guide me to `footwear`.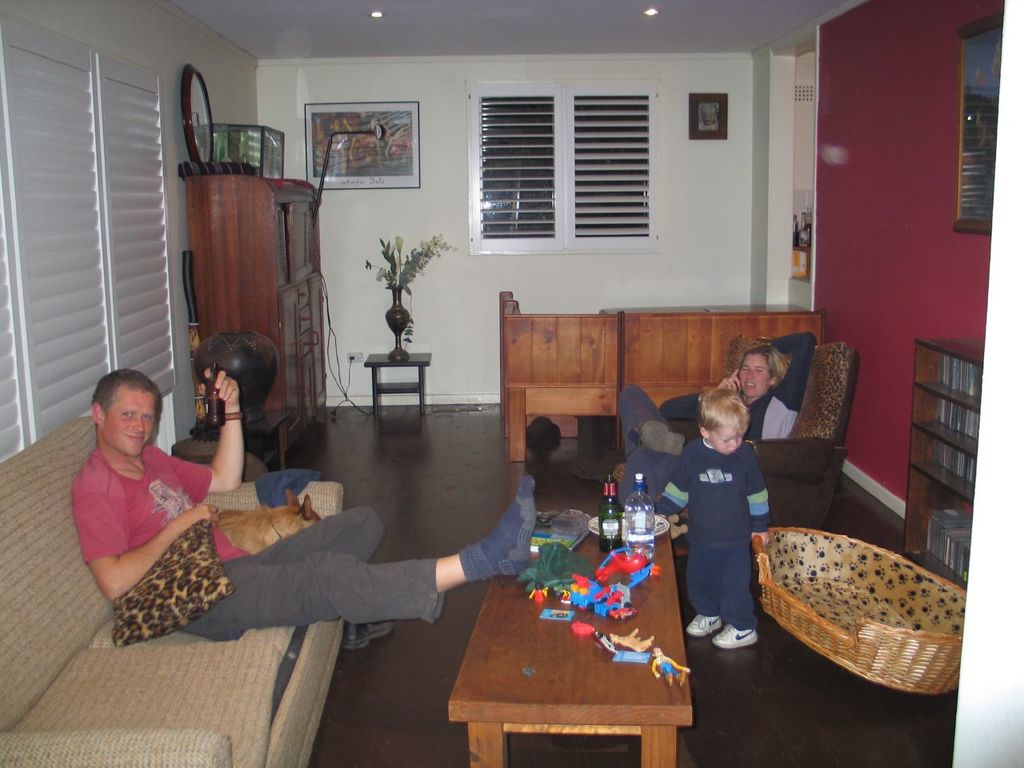
Guidance: rect(686, 611, 724, 638).
